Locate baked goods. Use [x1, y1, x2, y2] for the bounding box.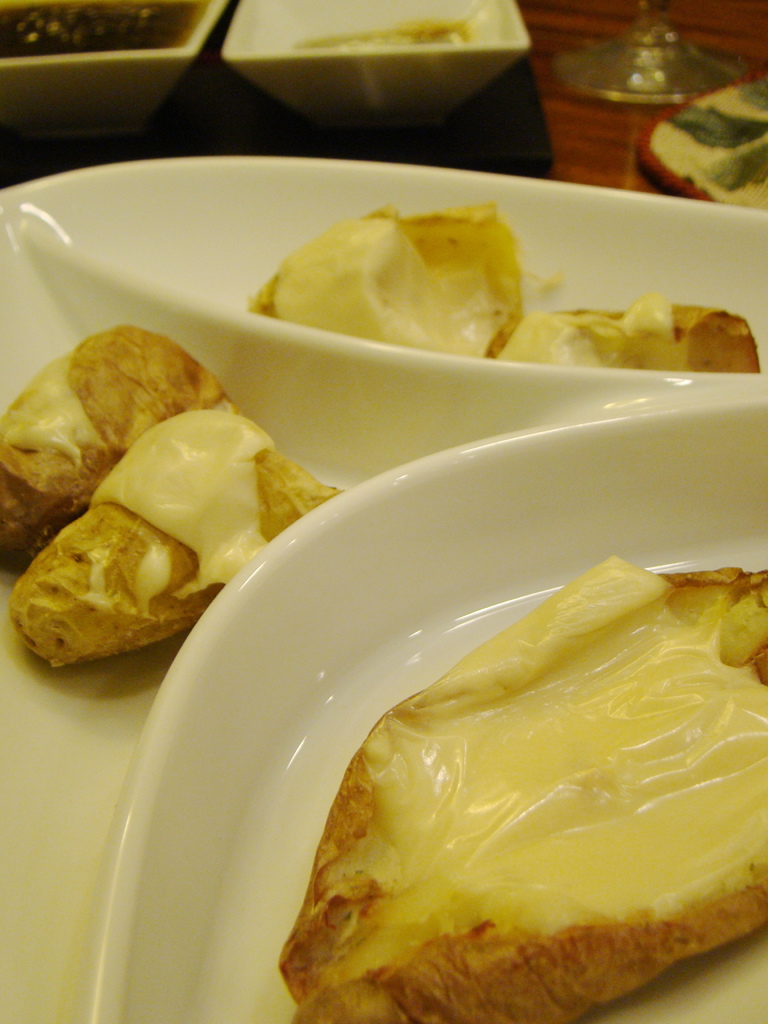
[4, 397, 351, 673].
